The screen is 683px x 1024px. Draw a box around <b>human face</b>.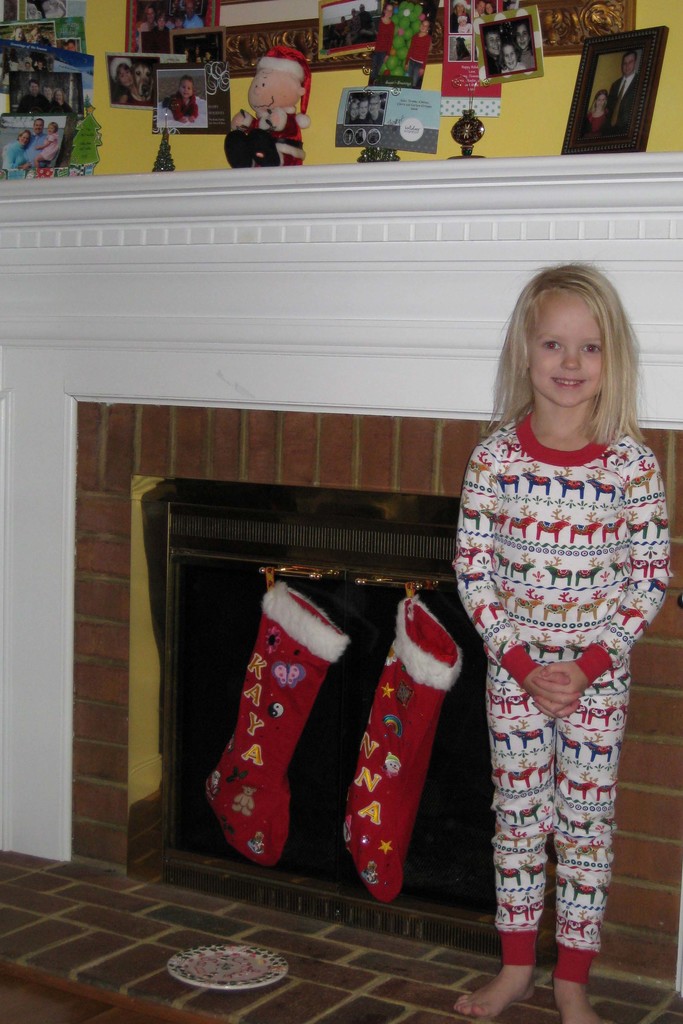
<region>65, 42, 76, 50</region>.
